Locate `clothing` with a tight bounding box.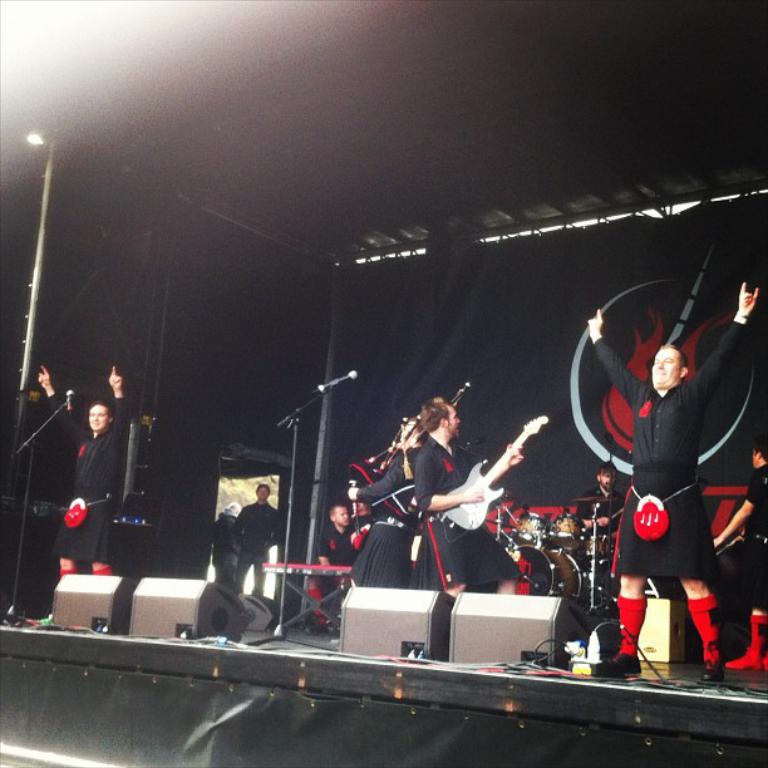
bbox=(212, 508, 240, 586).
